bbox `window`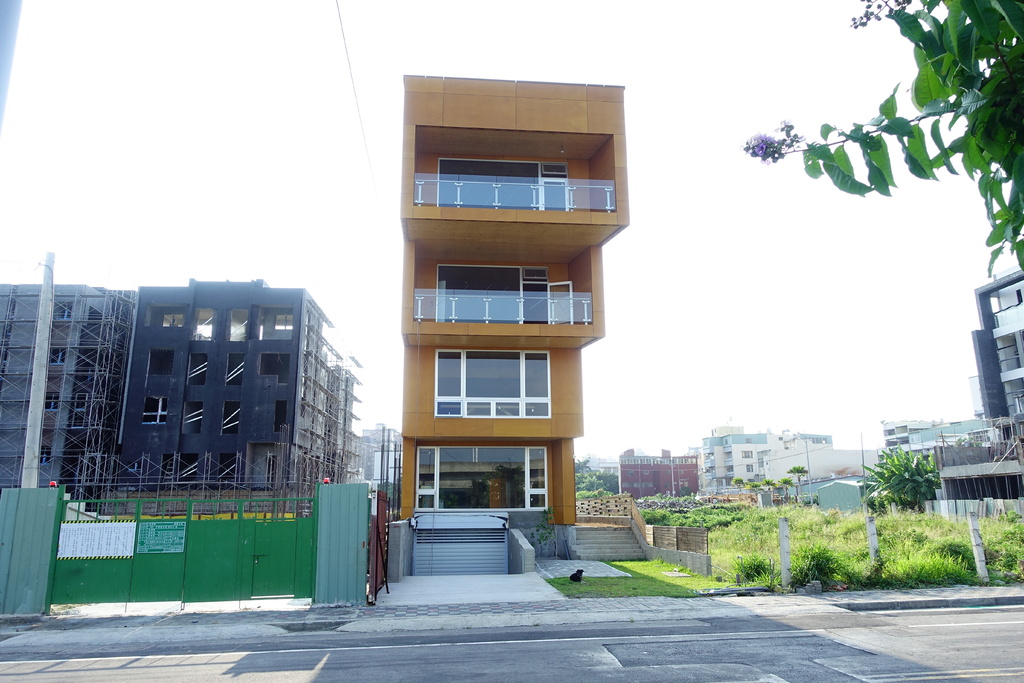
crop(46, 391, 58, 411)
